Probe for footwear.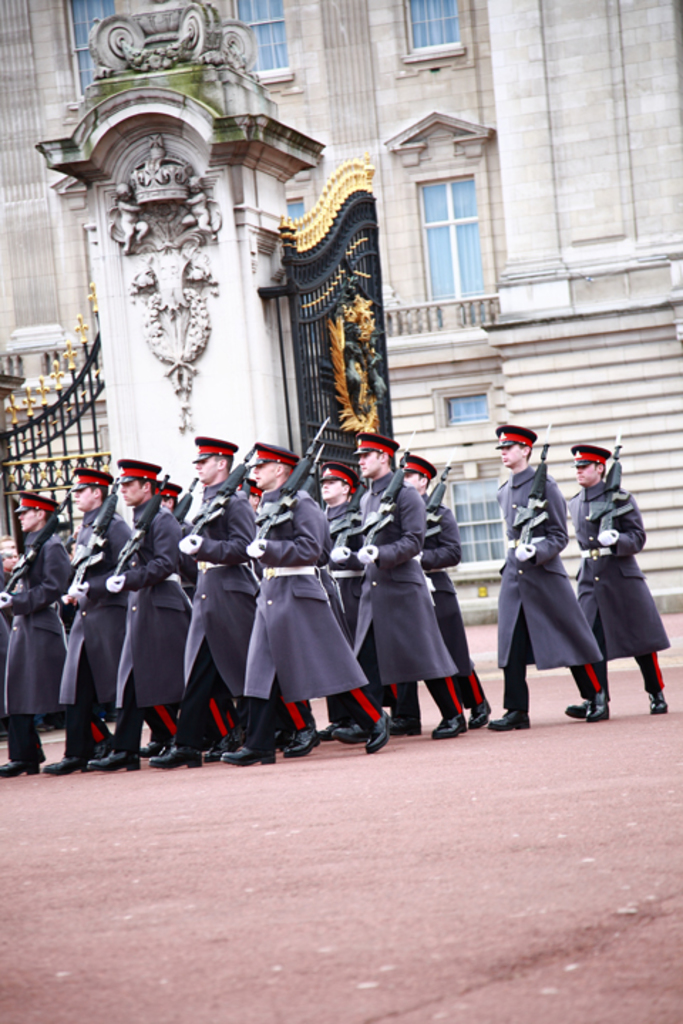
Probe result: 228, 750, 276, 767.
